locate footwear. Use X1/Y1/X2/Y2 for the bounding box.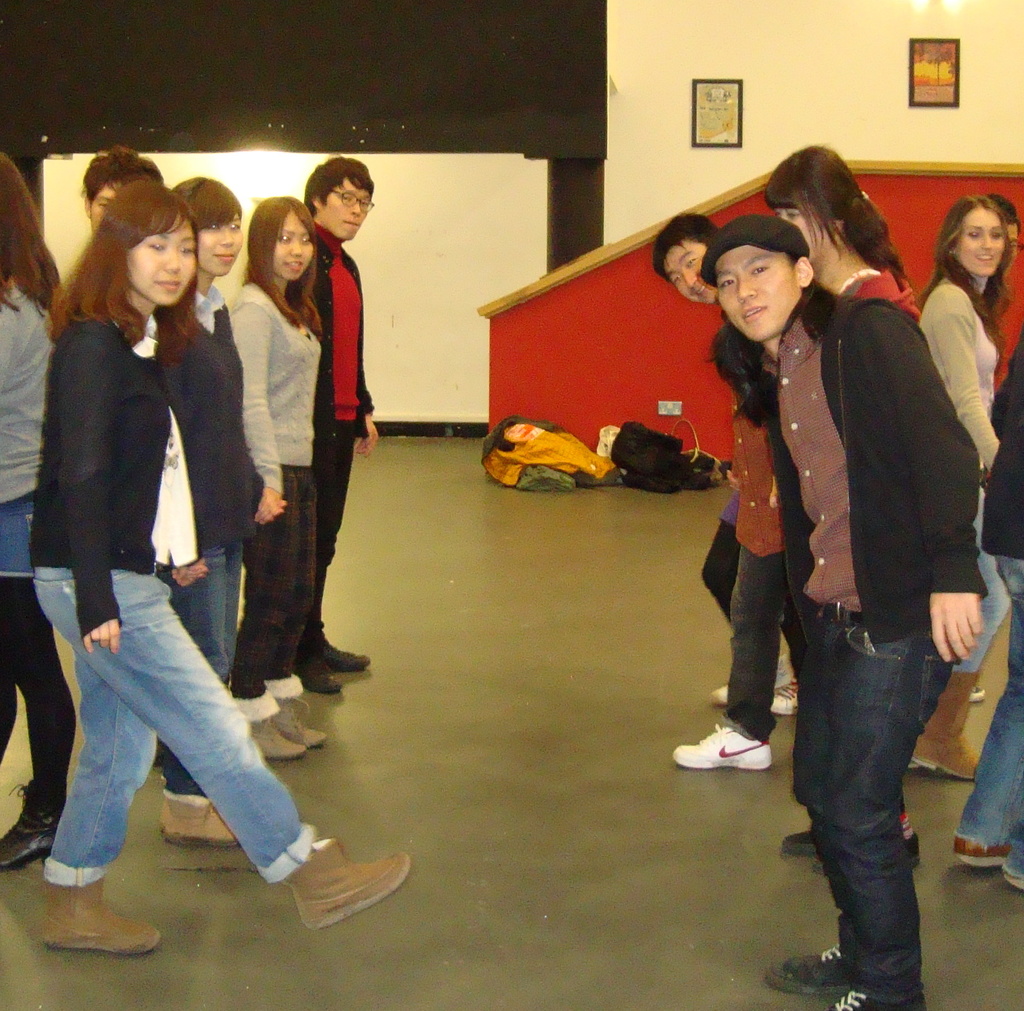
748/674/796/699.
